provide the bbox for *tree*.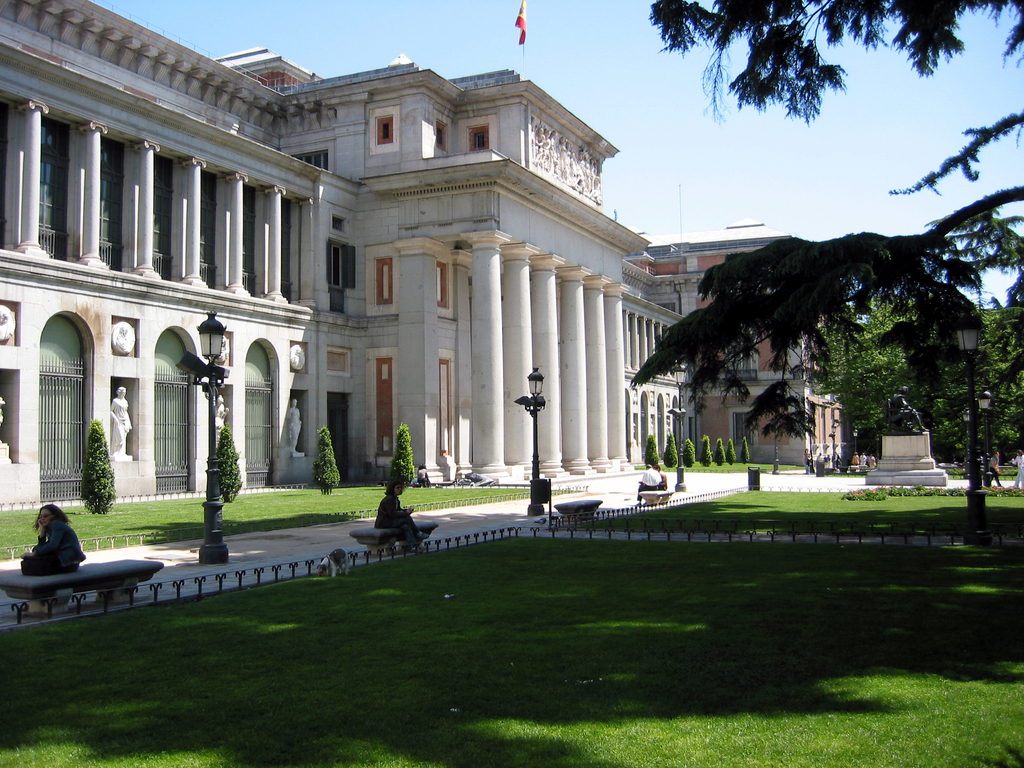
[left=318, top=428, right=334, bottom=500].
